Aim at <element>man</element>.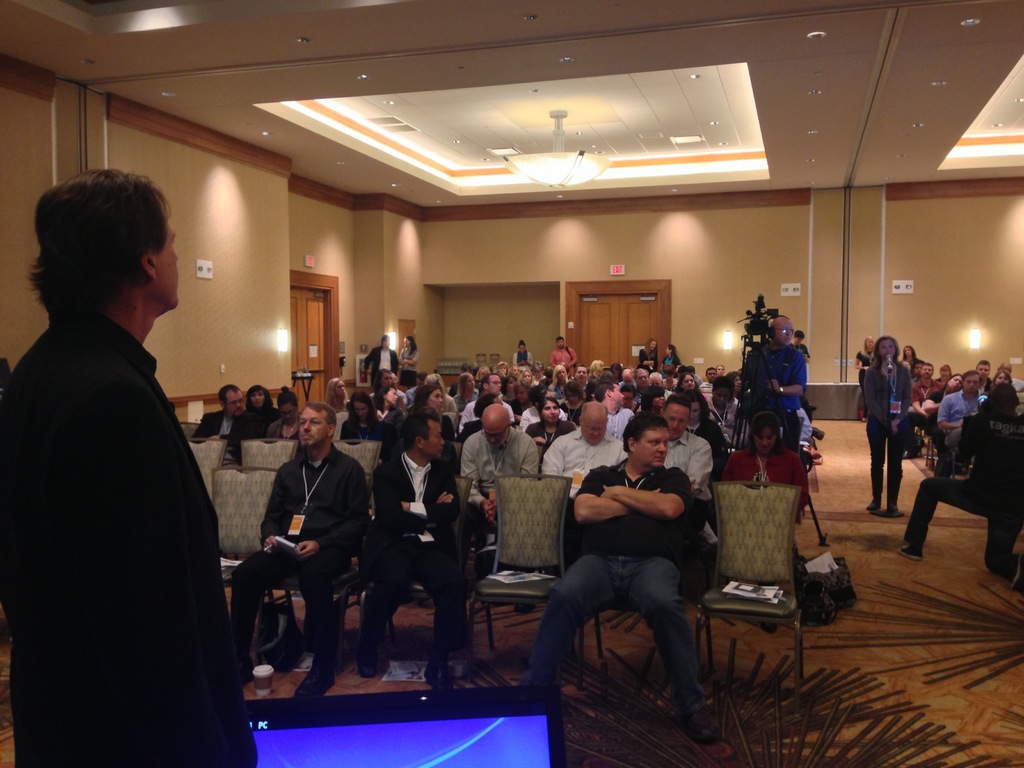
Aimed at x1=232, y1=404, x2=363, y2=716.
